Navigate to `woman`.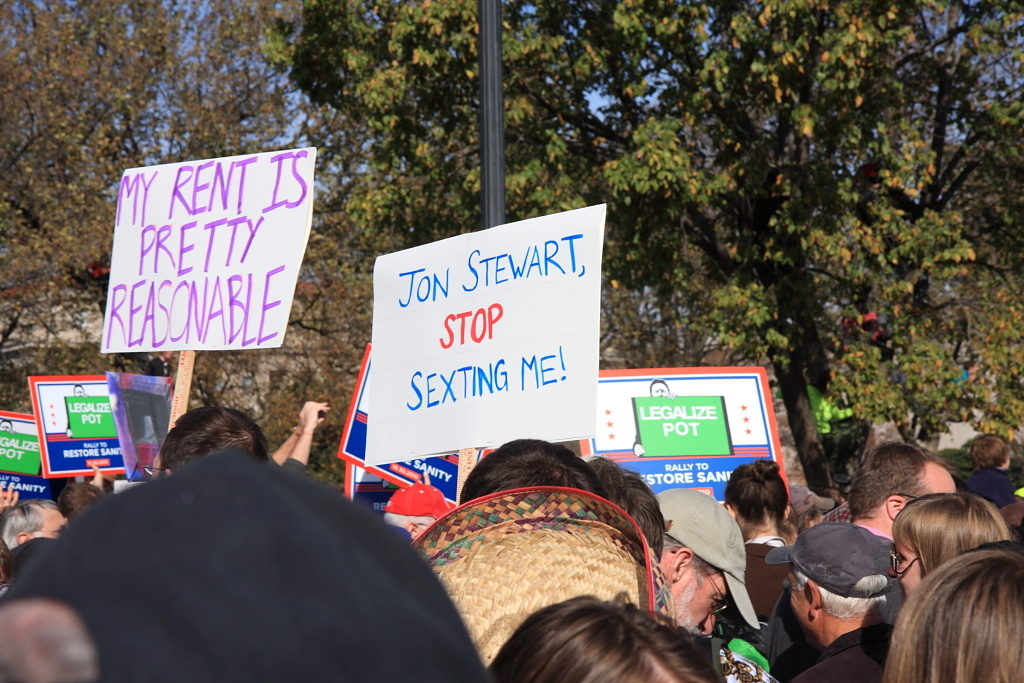
Navigation target: 887, 490, 1009, 610.
